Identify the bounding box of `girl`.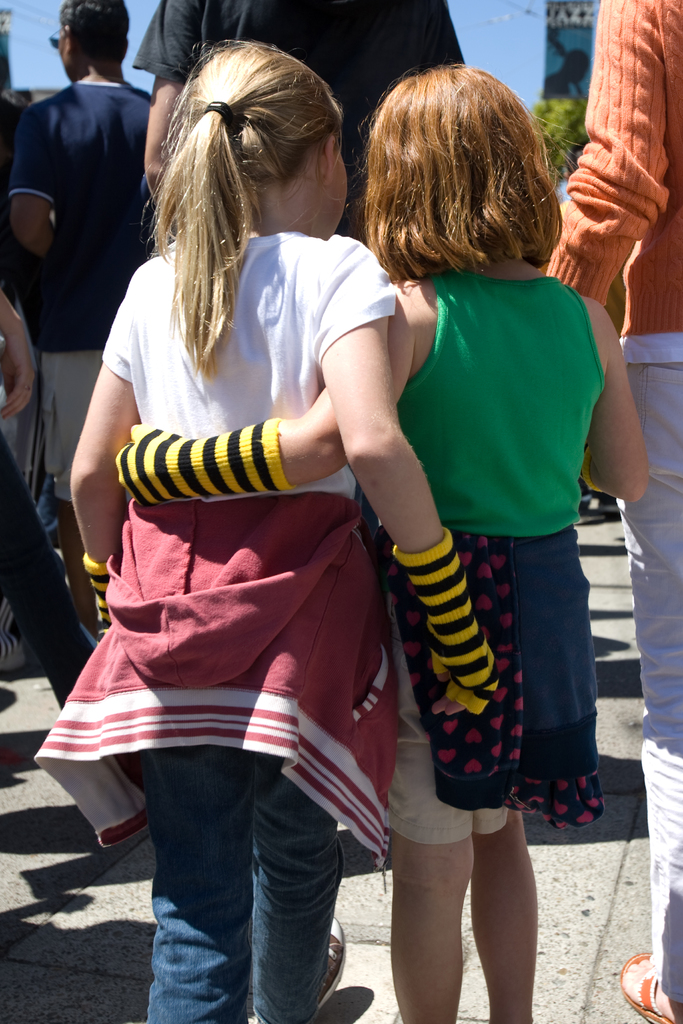
119 56 647 1022.
